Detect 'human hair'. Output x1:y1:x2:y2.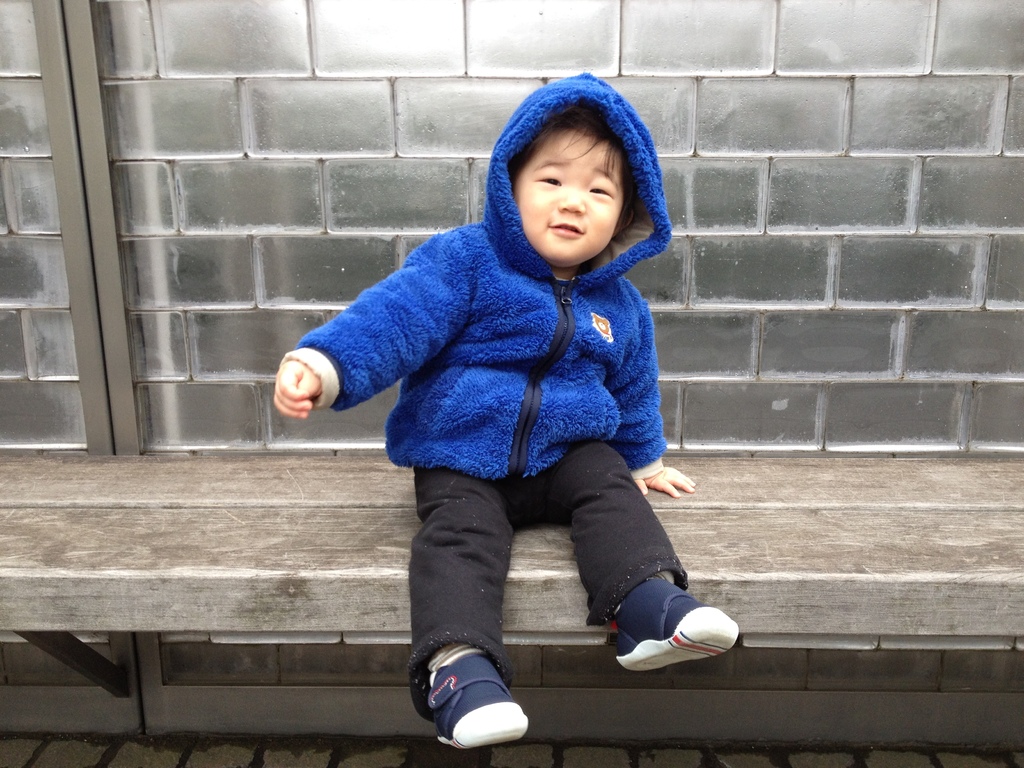
506:95:637:220.
